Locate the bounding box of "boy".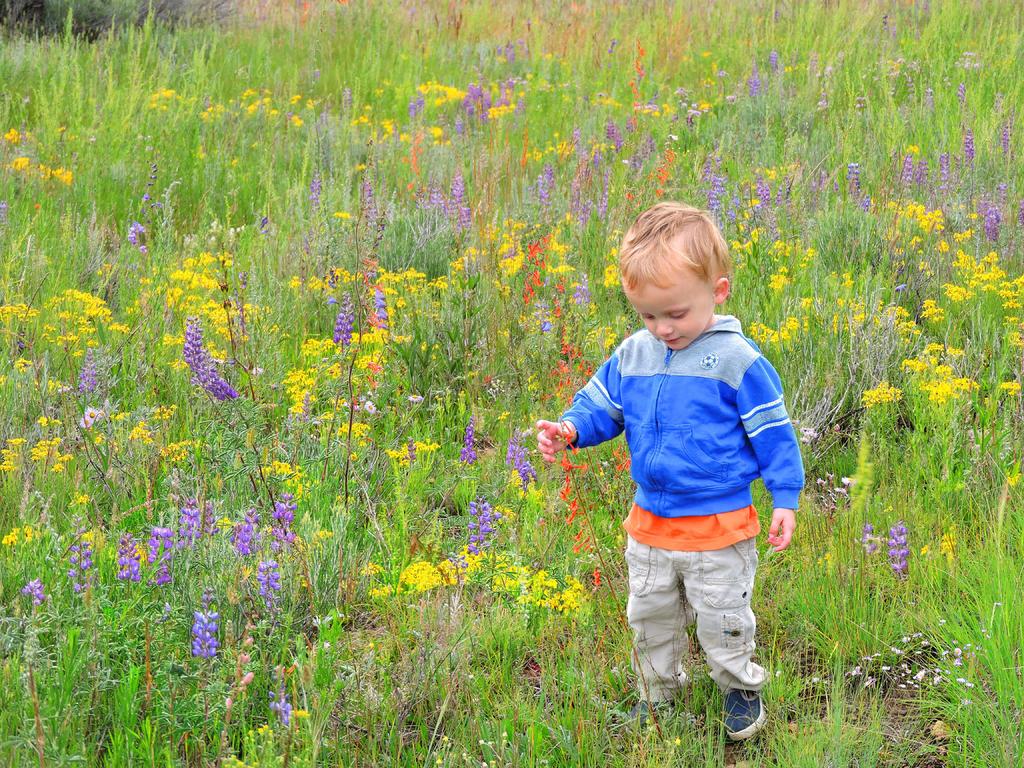
Bounding box: 534,189,818,722.
